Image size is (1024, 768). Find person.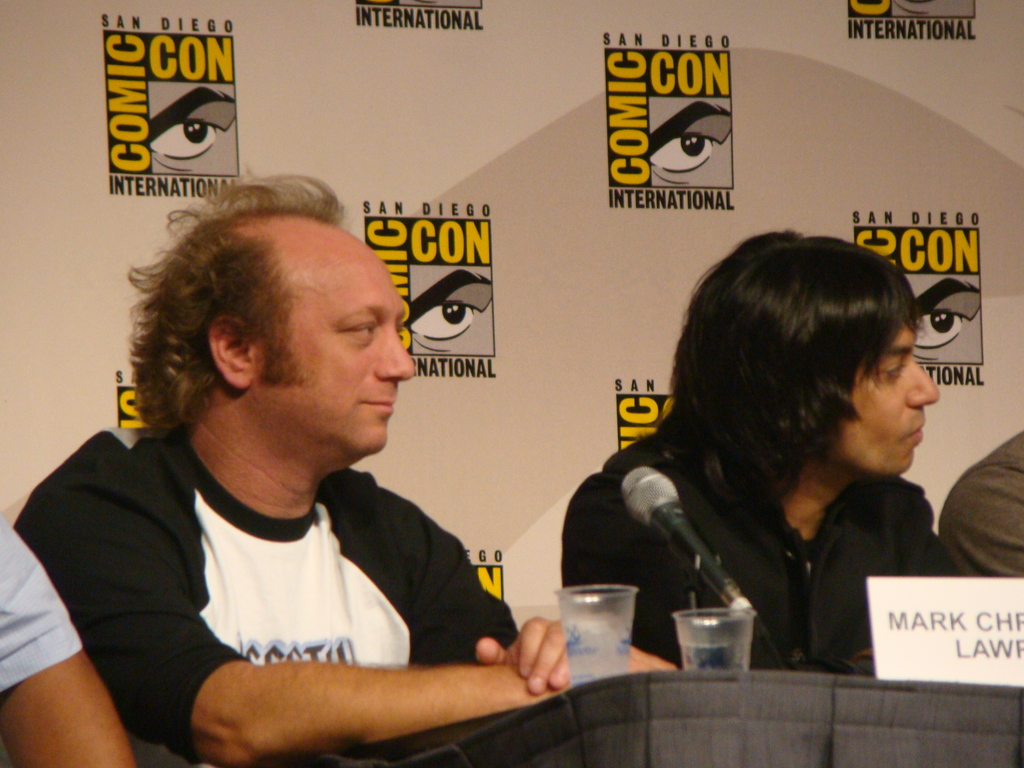
rect(1, 505, 147, 767).
